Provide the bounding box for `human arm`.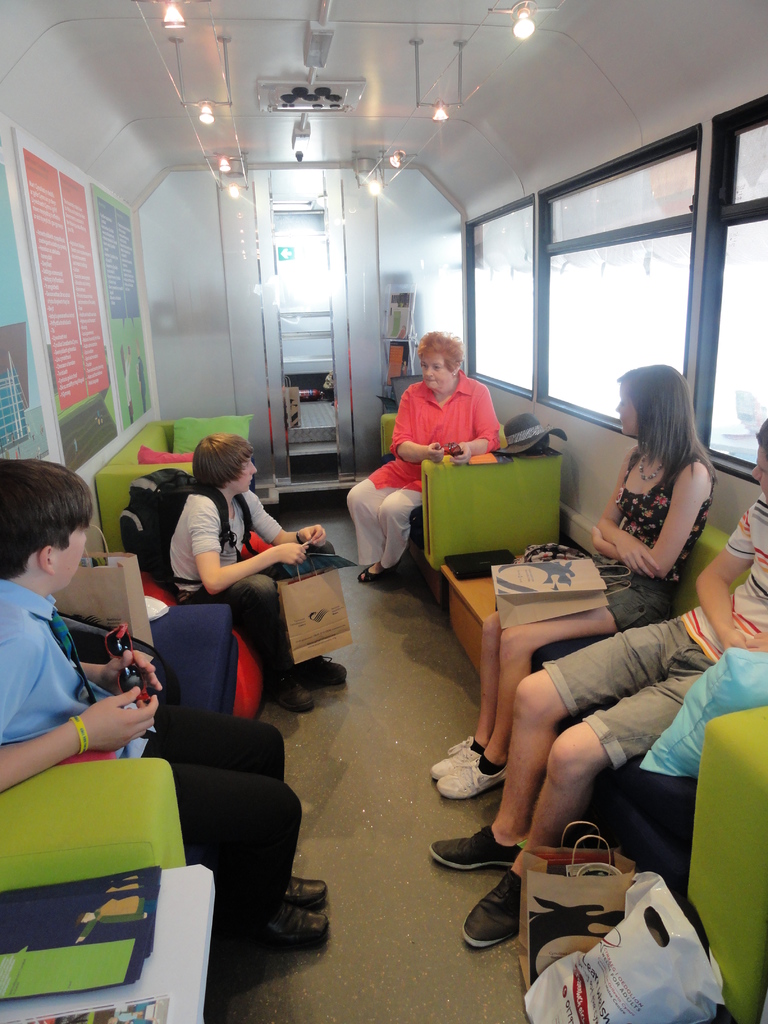
[x1=386, y1=384, x2=456, y2=467].
